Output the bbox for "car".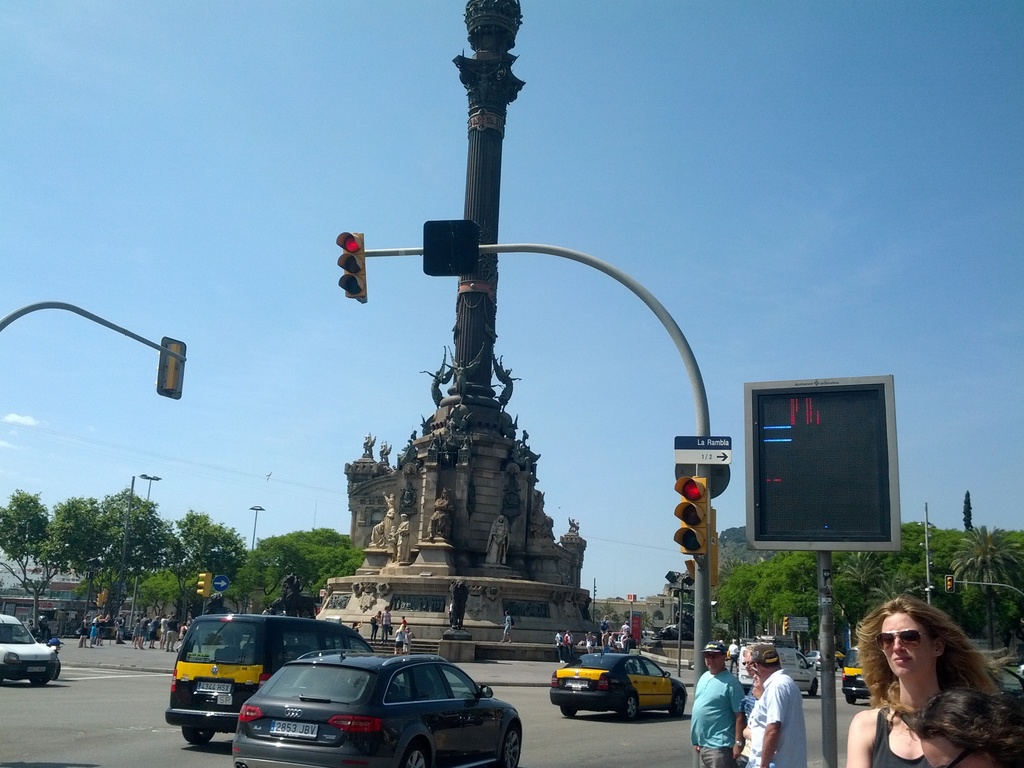
bbox=[229, 642, 523, 767].
